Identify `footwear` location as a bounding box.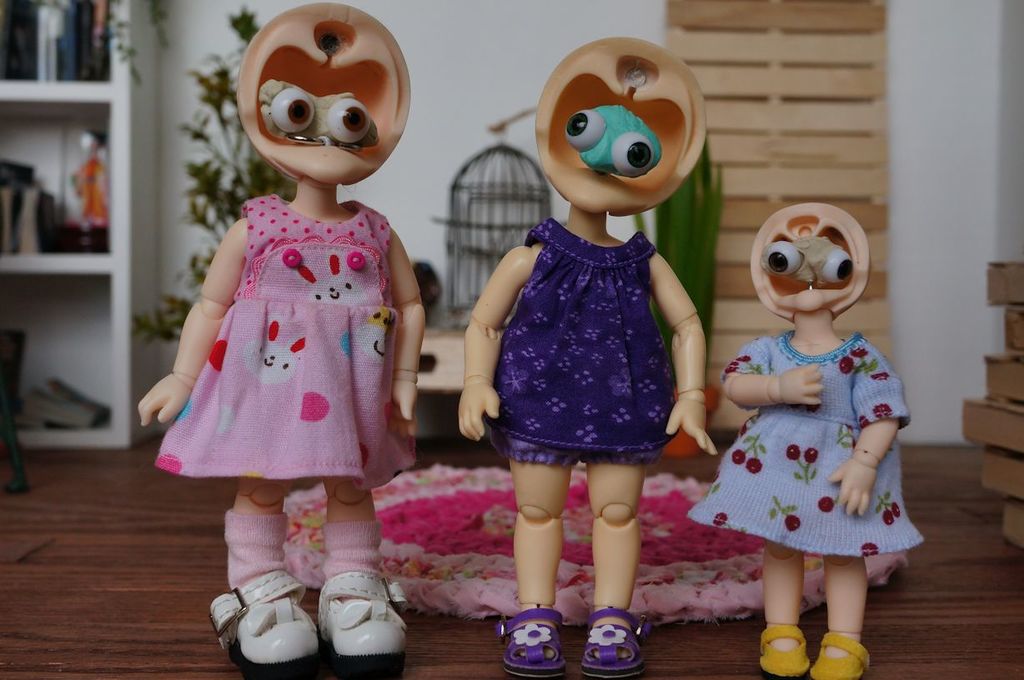
bbox(758, 627, 809, 677).
